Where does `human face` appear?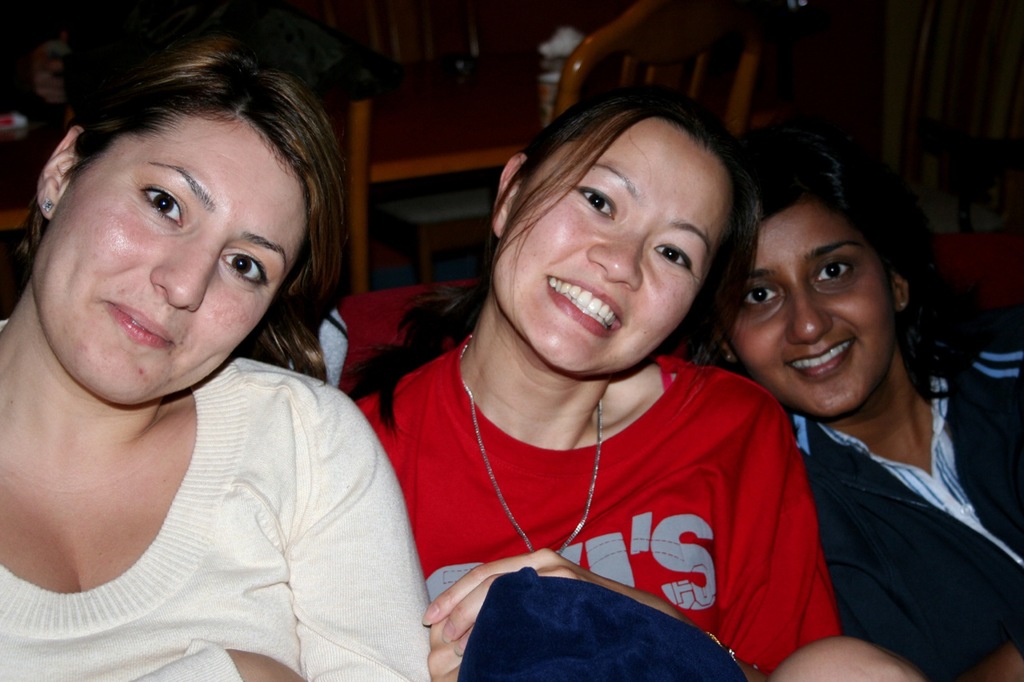
Appears at rect(708, 191, 897, 421).
